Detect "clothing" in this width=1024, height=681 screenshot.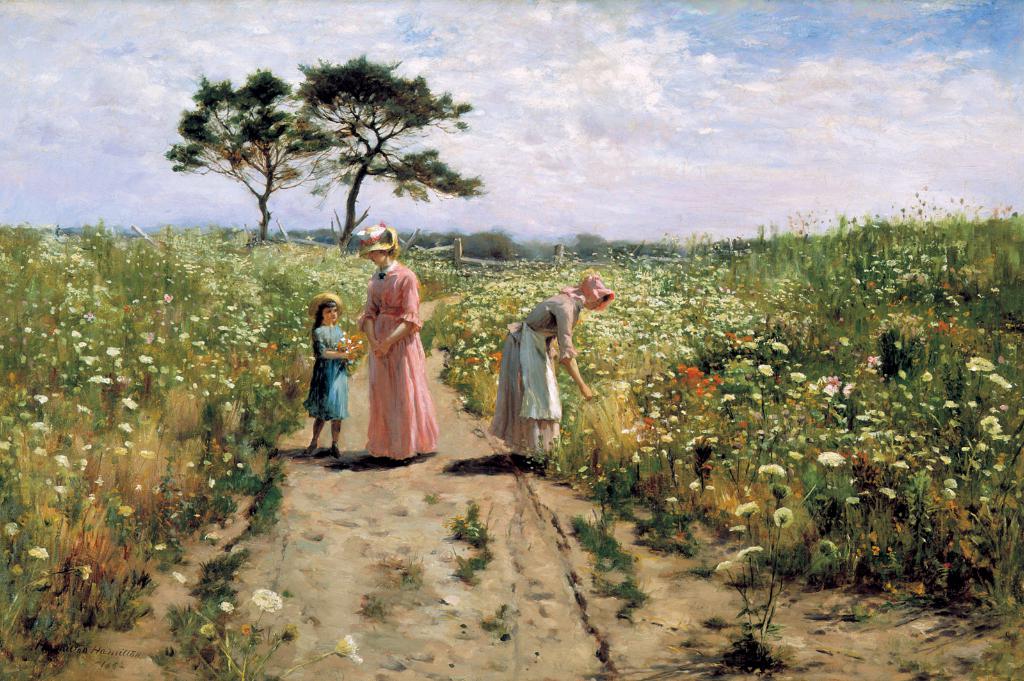
Detection: (left=349, top=249, right=442, bottom=453).
